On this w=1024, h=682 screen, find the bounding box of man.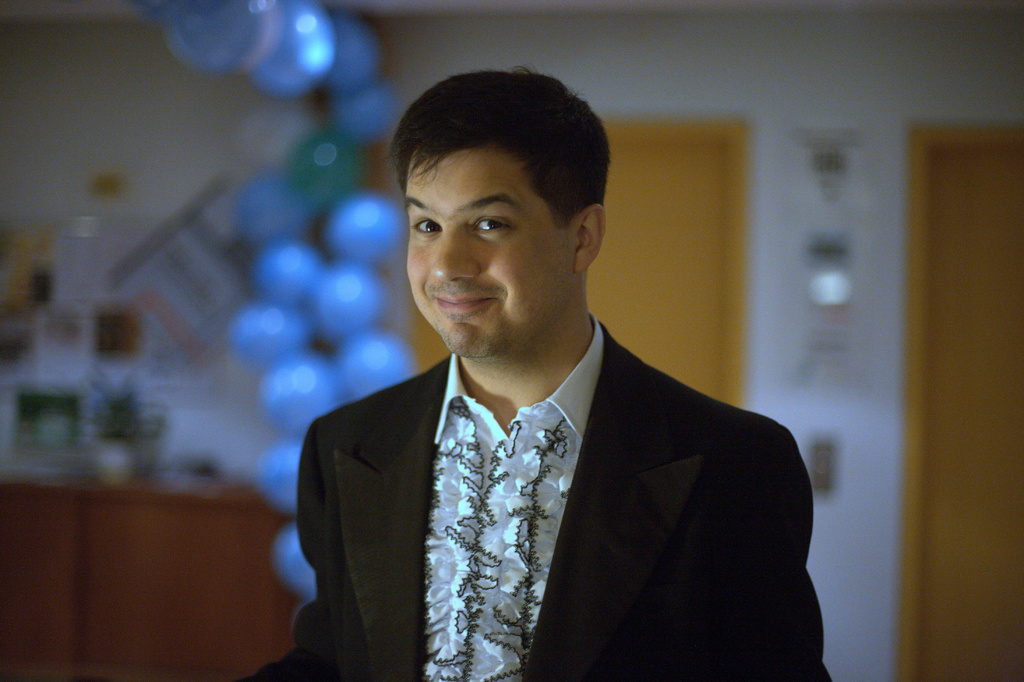
Bounding box: (243, 92, 825, 674).
